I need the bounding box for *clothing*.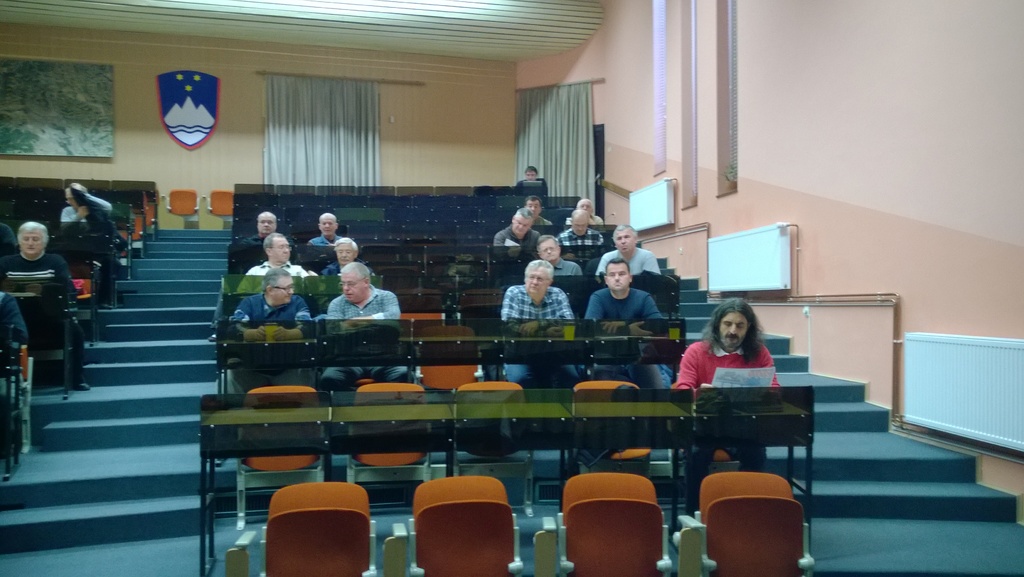
Here it is: (307,221,346,253).
